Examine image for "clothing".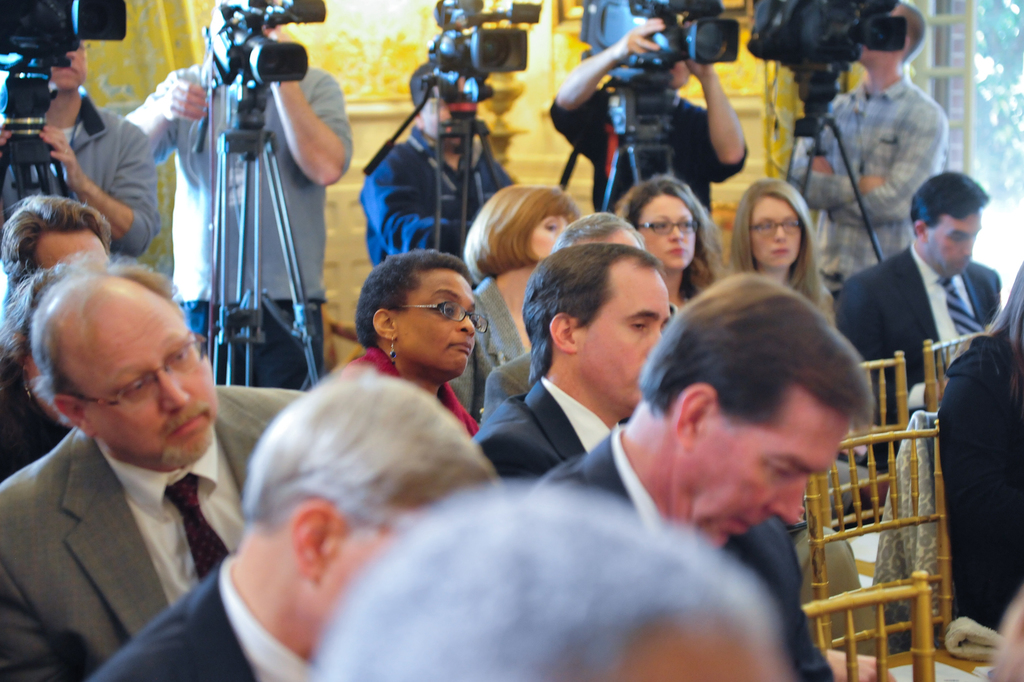
Examination result: <box>476,376,607,481</box>.
